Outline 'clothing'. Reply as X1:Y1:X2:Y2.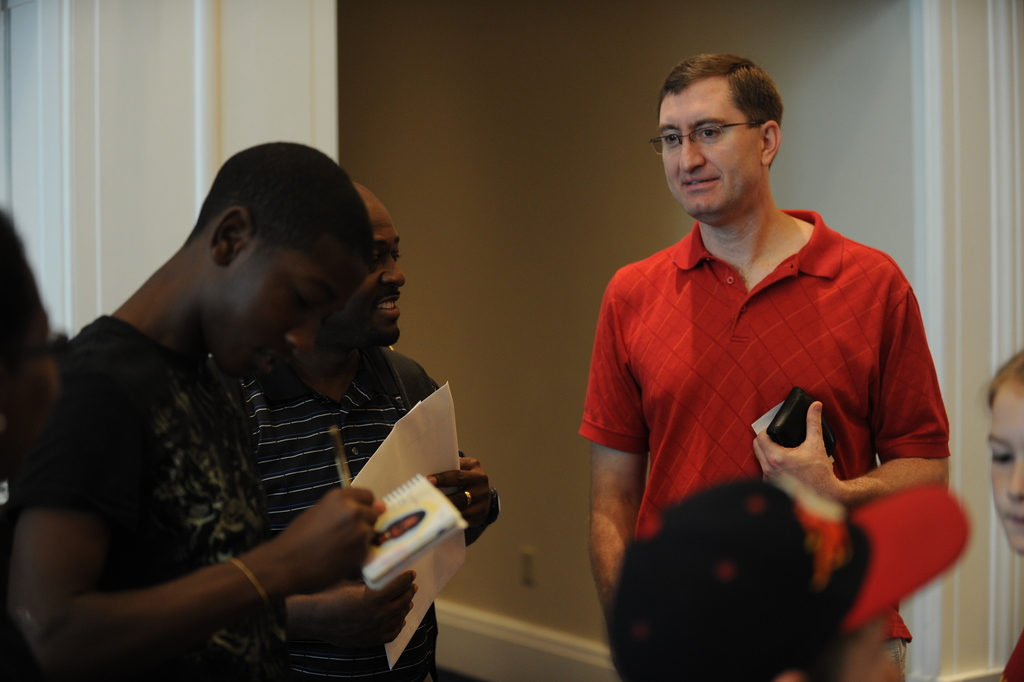
246:346:446:681.
